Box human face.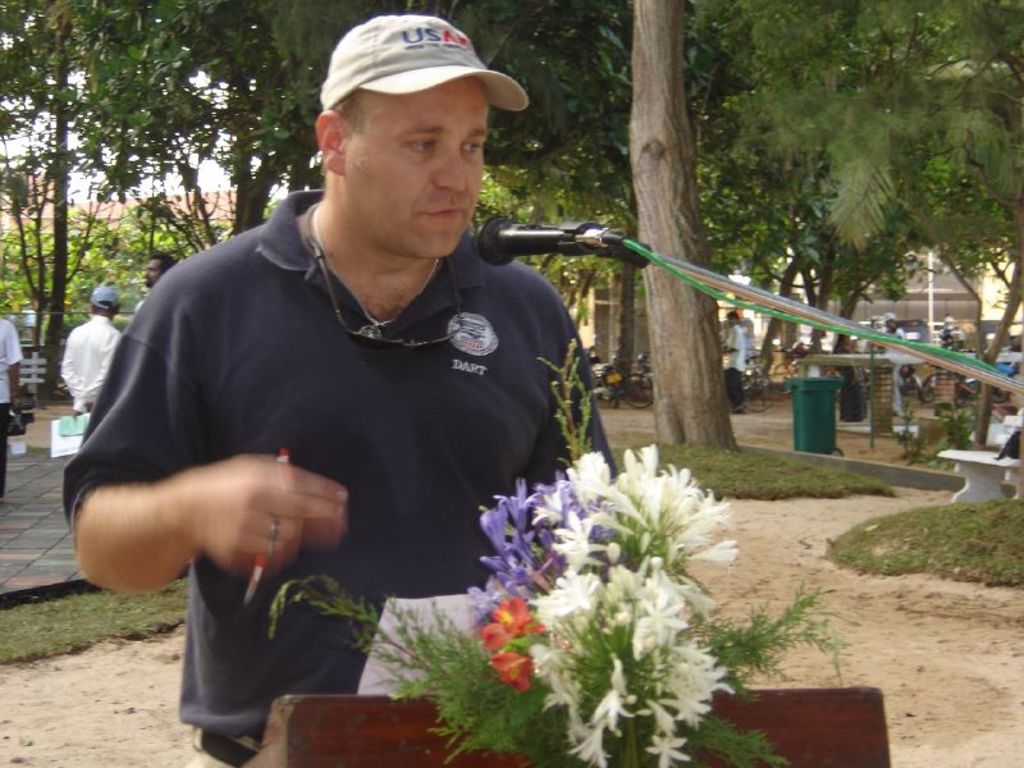
pyautogui.locateOnScreen(337, 69, 485, 255).
